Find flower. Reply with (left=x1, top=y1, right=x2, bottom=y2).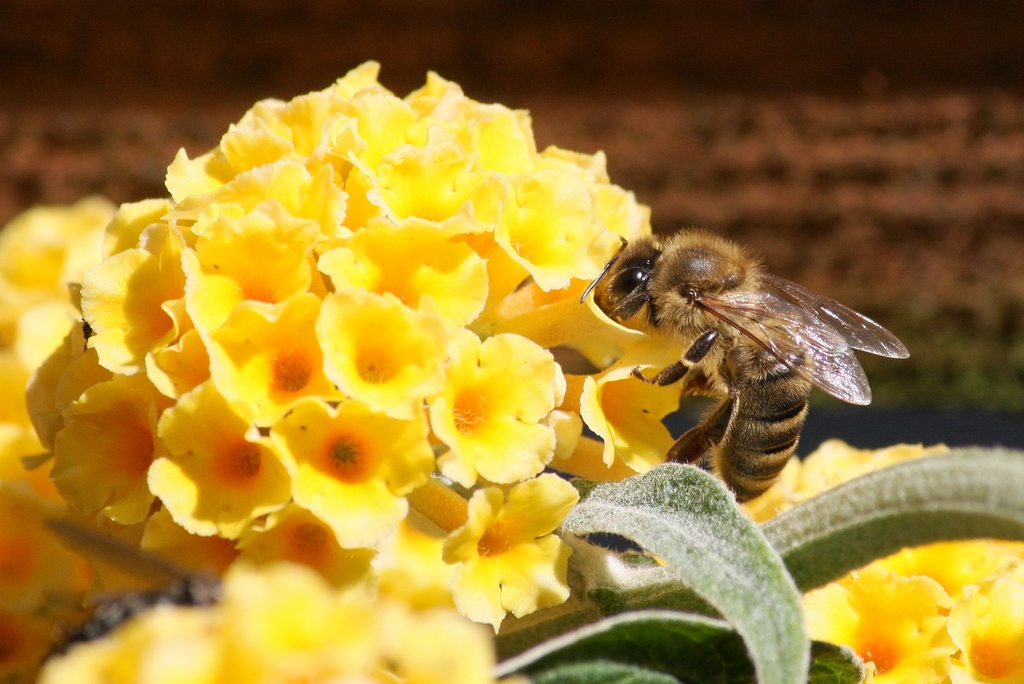
(left=427, top=465, right=585, bottom=637).
